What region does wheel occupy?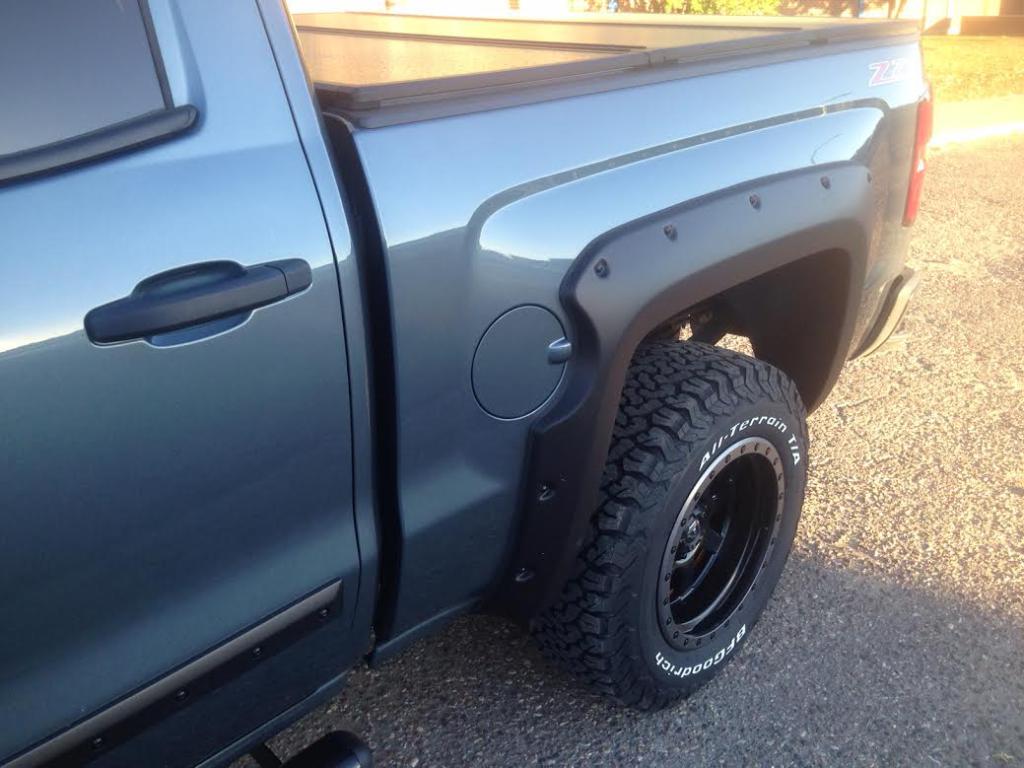
bbox=(572, 337, 806, 699).
